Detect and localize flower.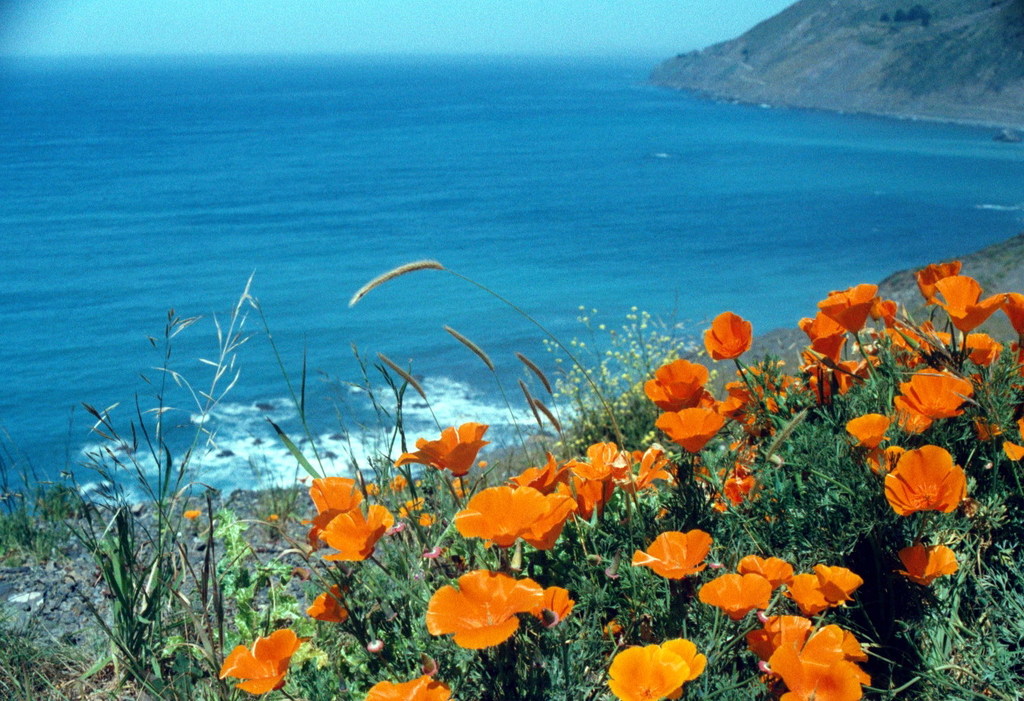
Localized at 885, 359, 978, 432.
